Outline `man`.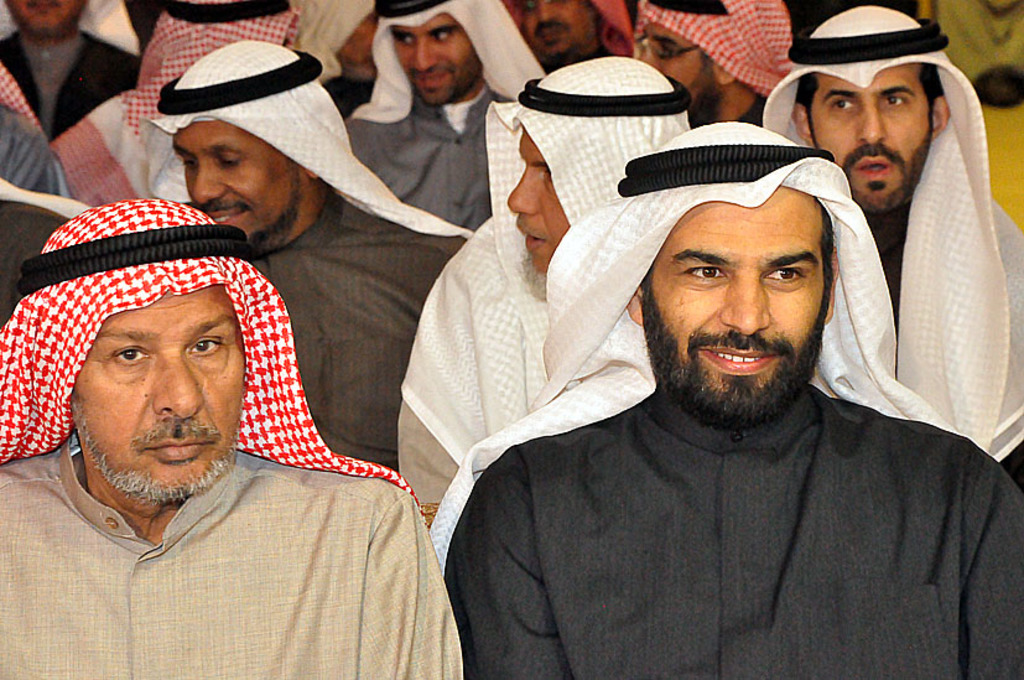
Outline: [x1=754, y1=6, x2=1023, y2=488].
